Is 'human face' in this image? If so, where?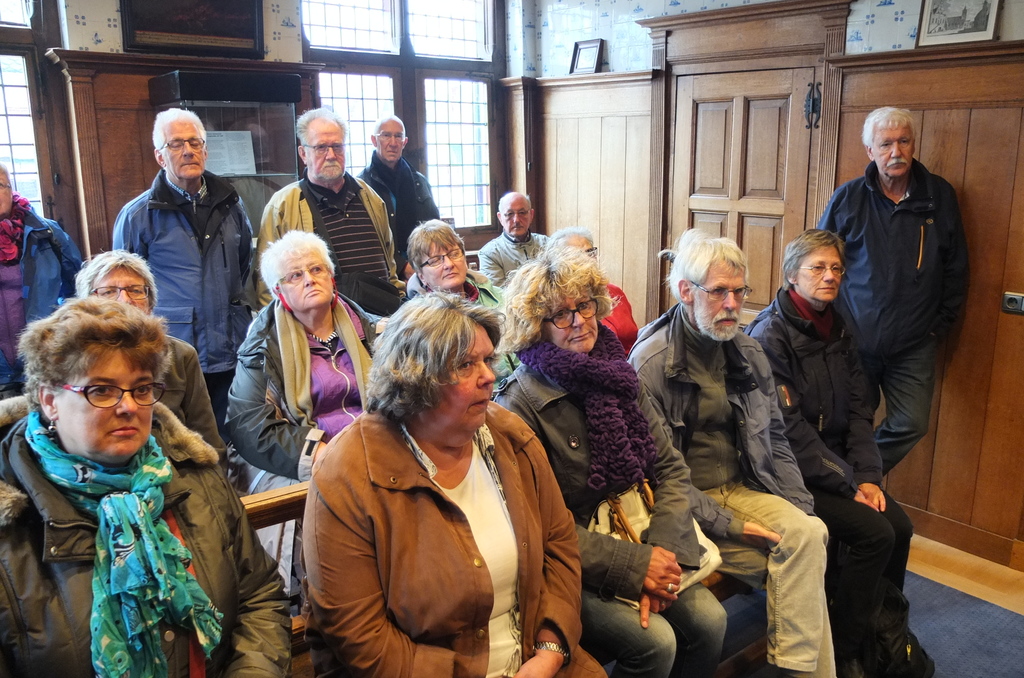
Yes, at (874, 129, 911, 177).
